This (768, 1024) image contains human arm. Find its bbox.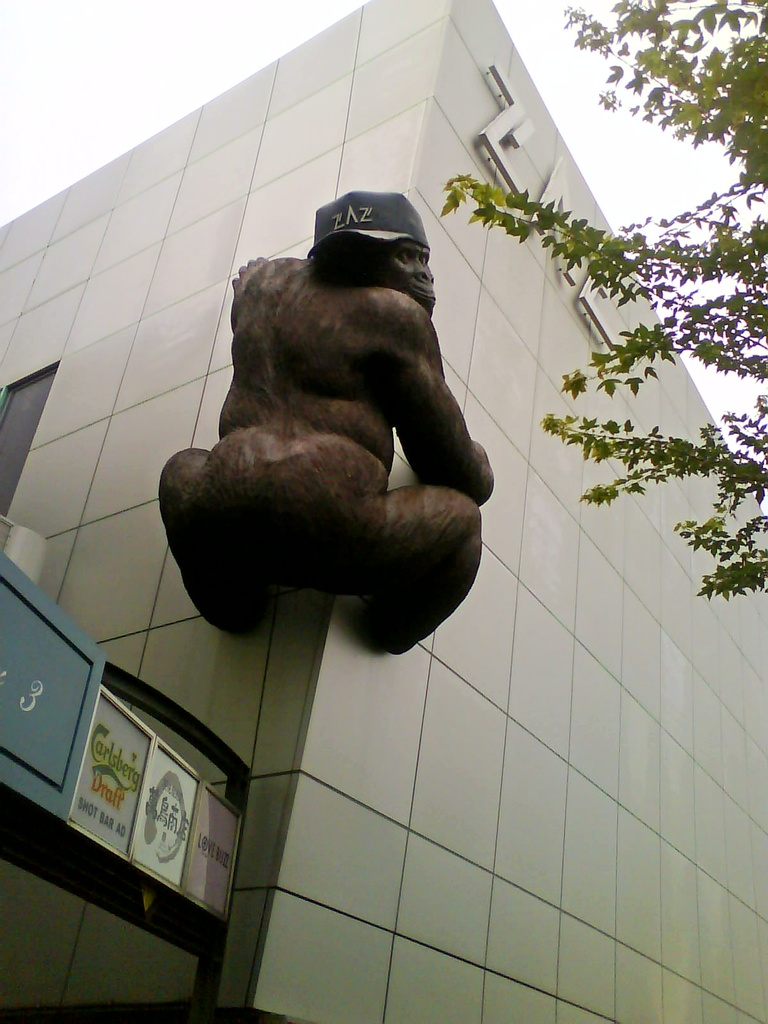
detection(400, 294, 531, 527).
